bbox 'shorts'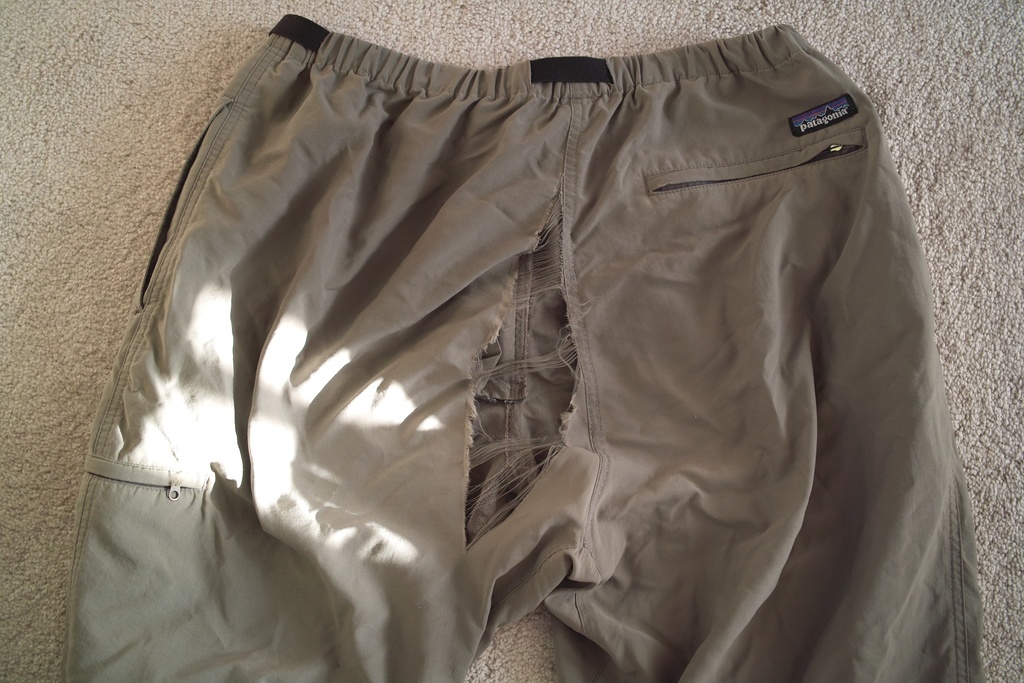
(x1=145, y1=0, x2=916, y2=682)
